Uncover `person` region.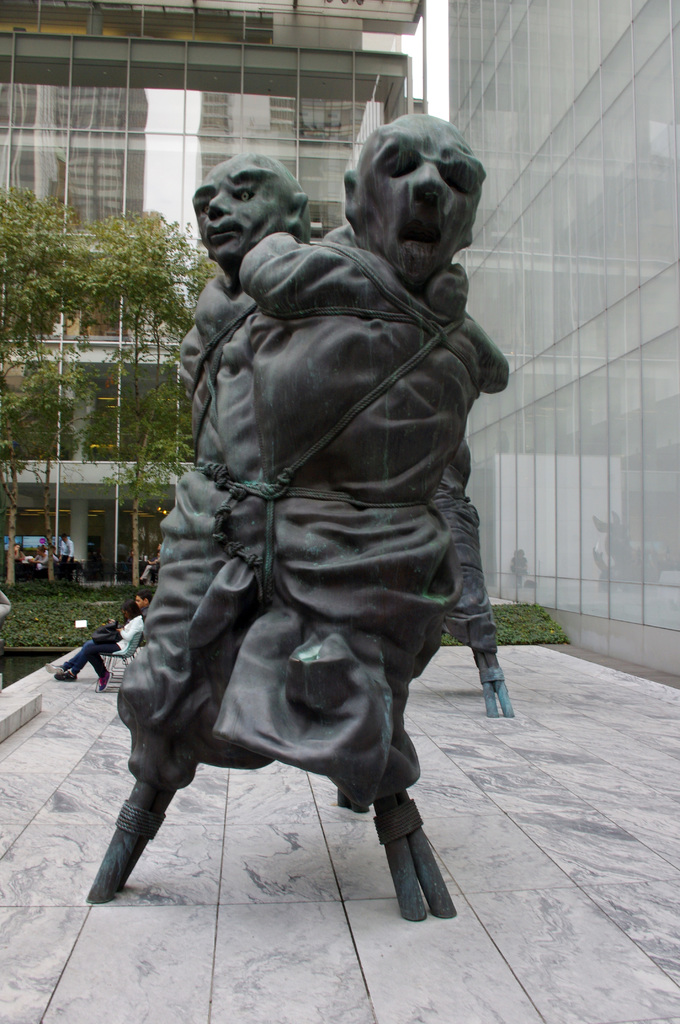
Uncovered: [156, 111, 533, 748].
